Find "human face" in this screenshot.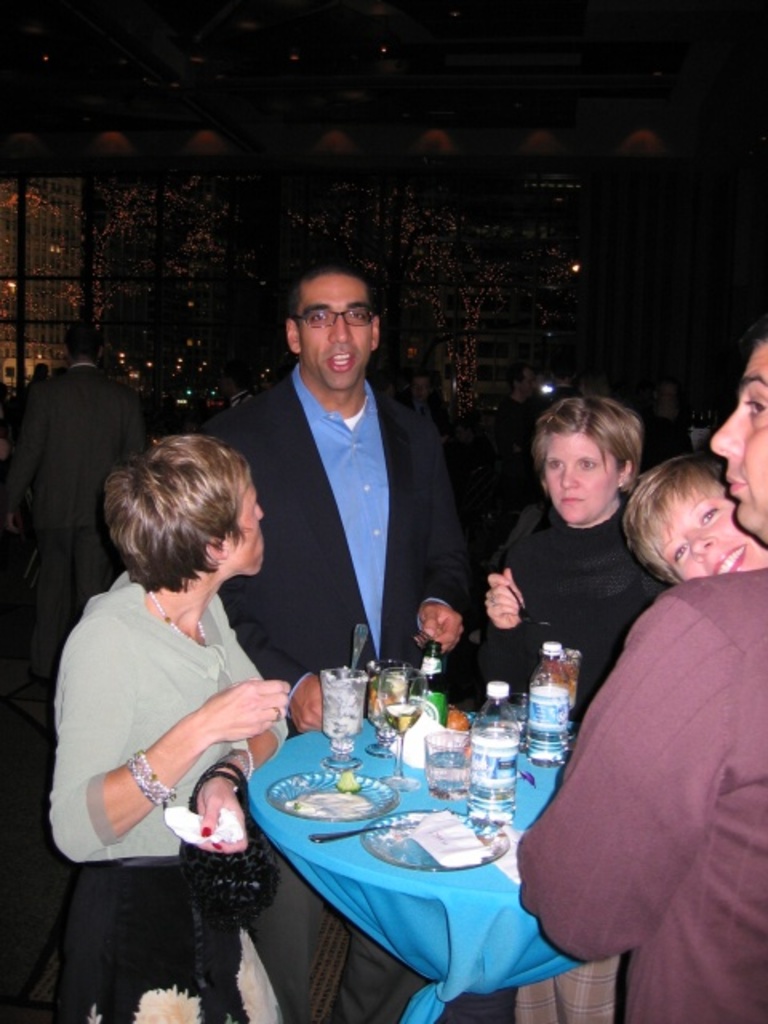
The bounding box for "human face" is bbox=(229, 482, 266, 579).
